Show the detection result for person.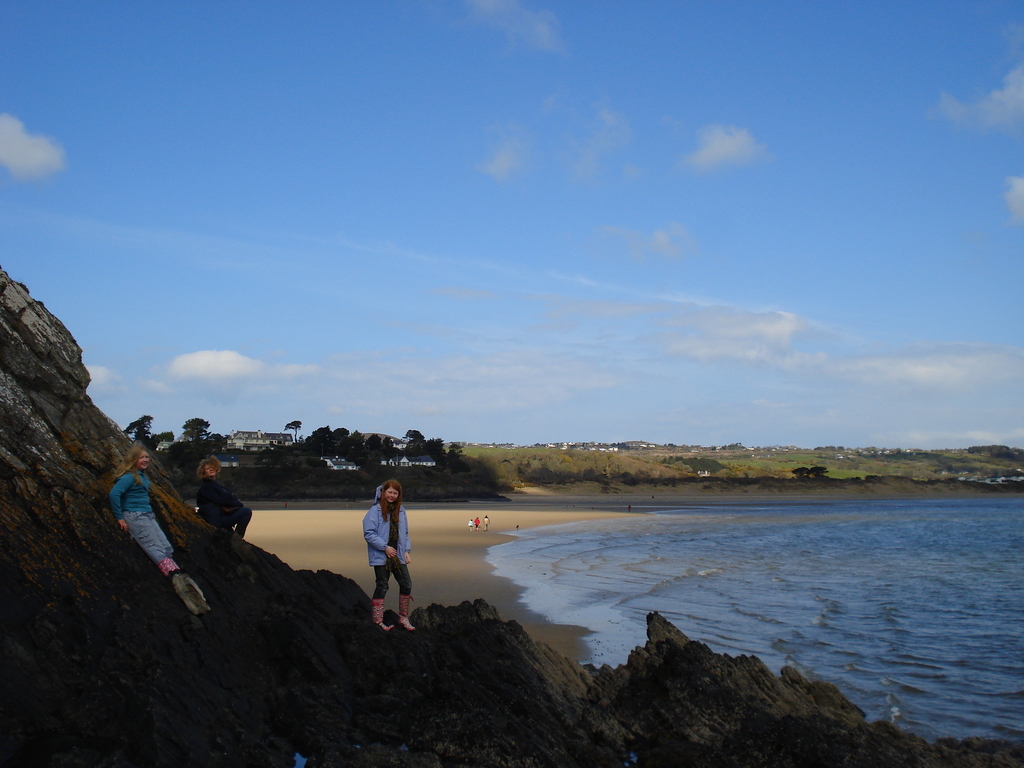
(108,439,201,619).
